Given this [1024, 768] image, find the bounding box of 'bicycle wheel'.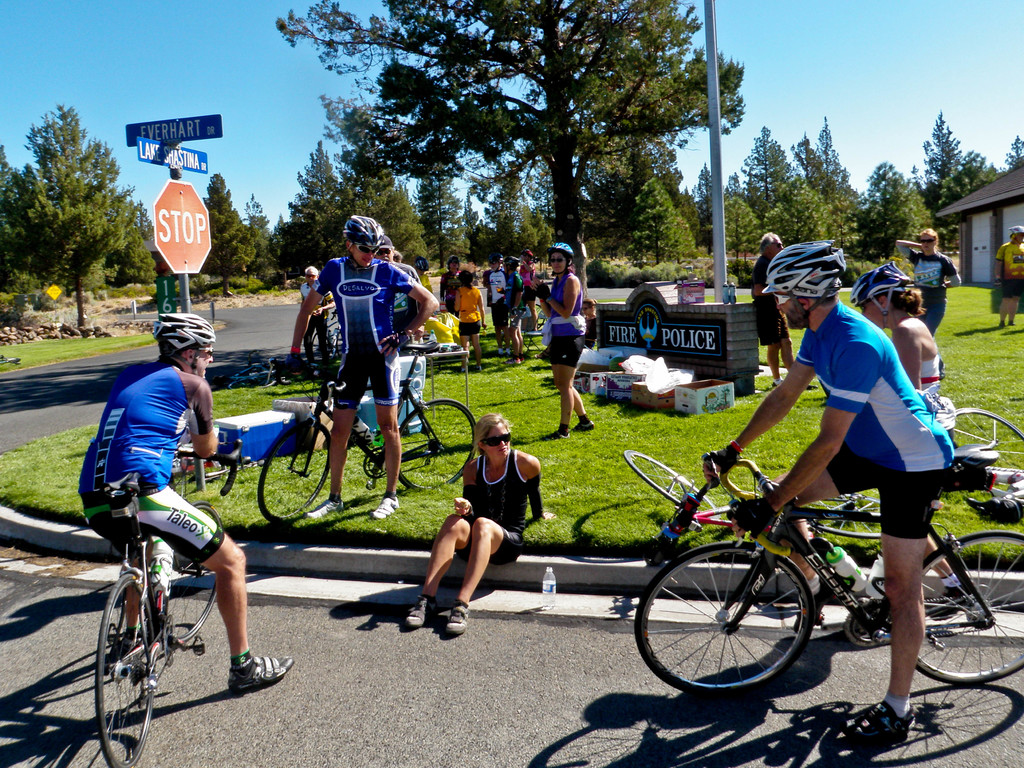
(164, 502, 216, 648).
